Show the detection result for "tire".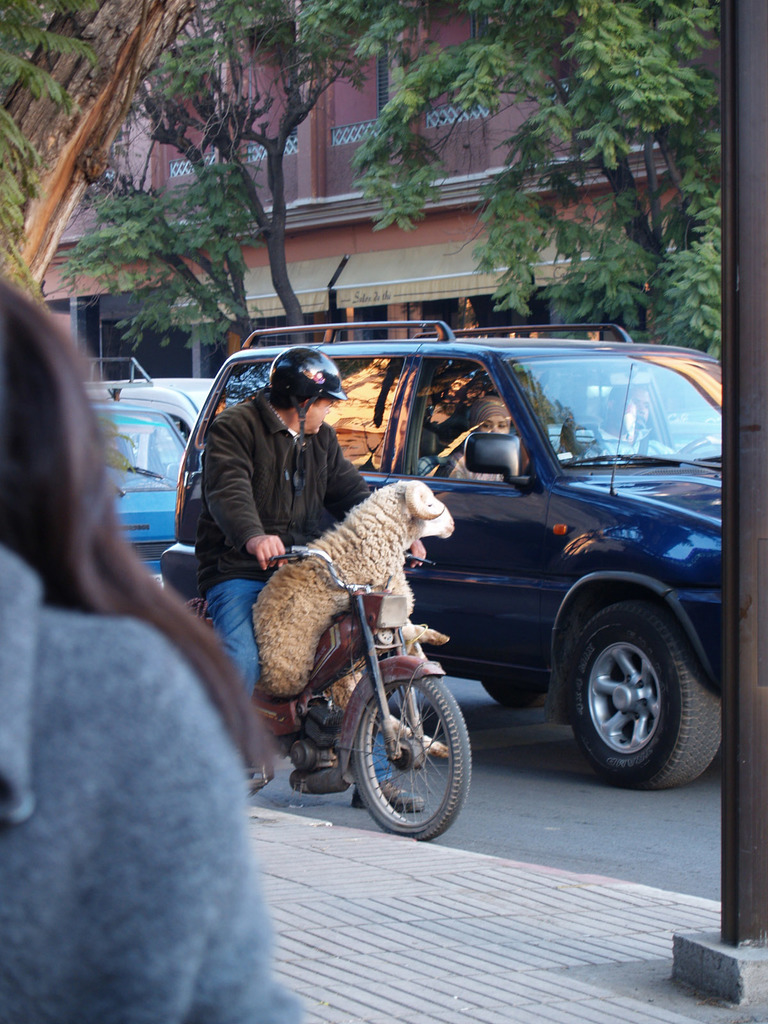
349:674:475:840.
